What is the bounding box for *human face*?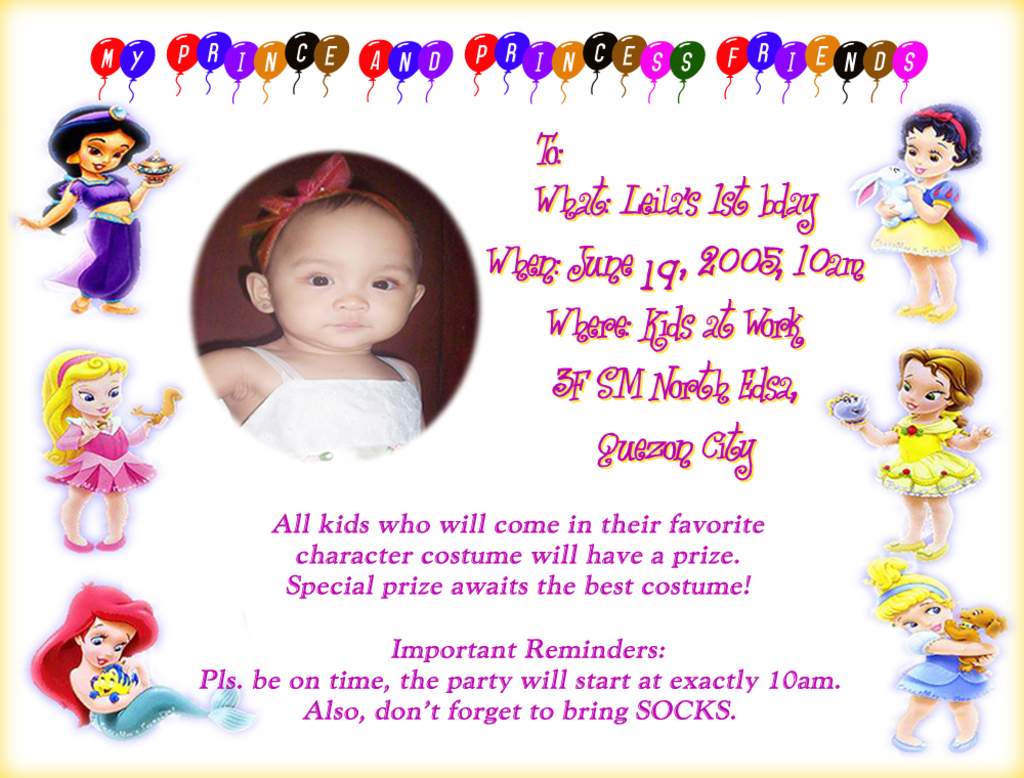
{"left": 81, "top": 621, "right": 134, "bottom": 667}.
